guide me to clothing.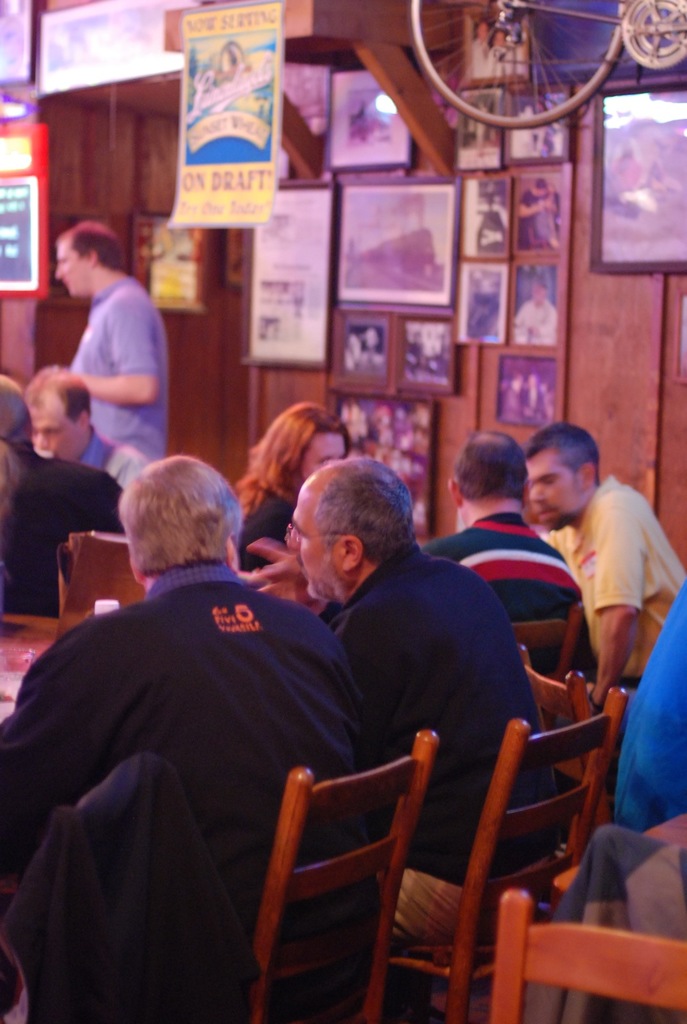
Guidance: 418:509:603:683.
